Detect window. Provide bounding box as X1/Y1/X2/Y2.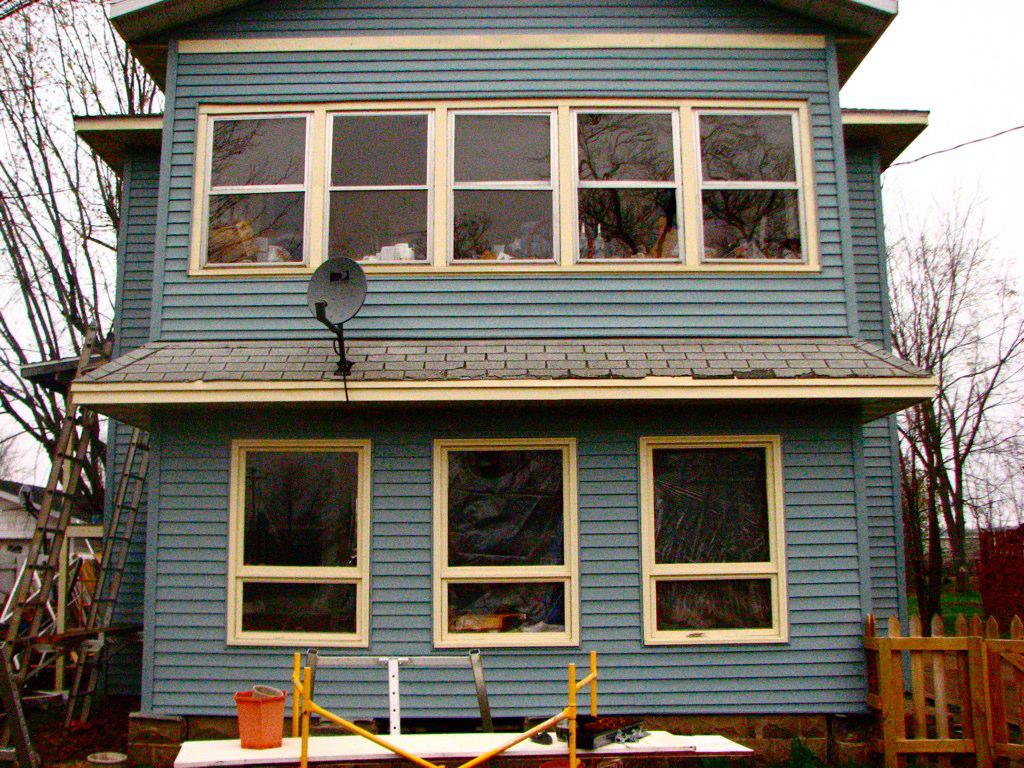
229/436/371/651.
